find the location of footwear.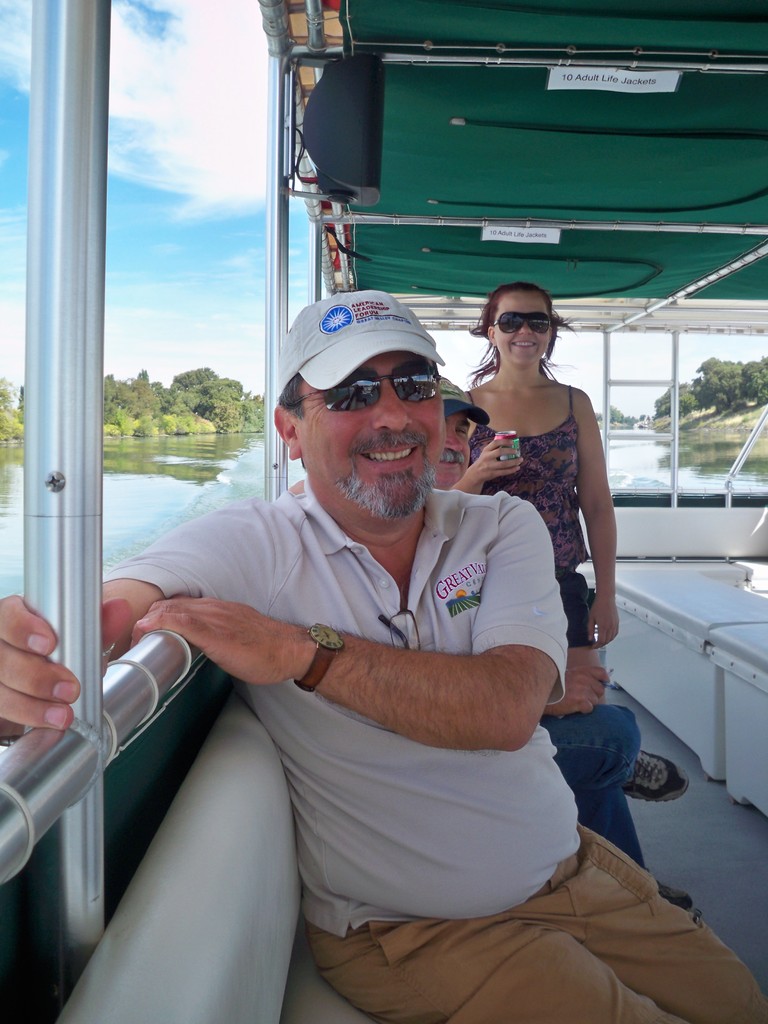
Location: x1=617 y1=746 x2=701 y2=808.
